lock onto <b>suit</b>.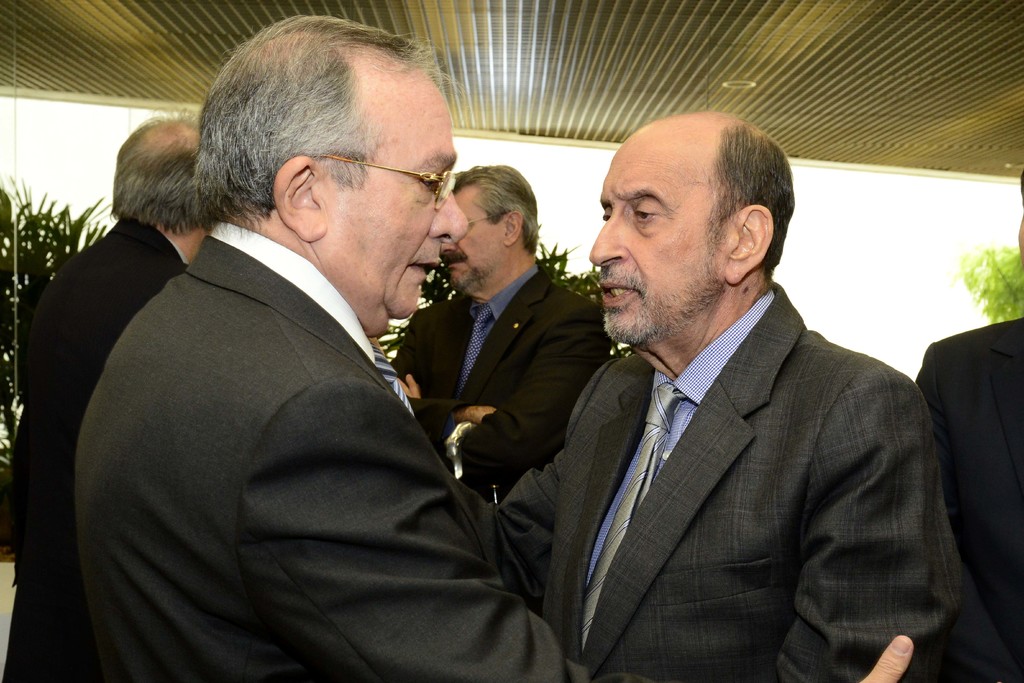
Locked: x1=86, y1=231, x2=635, y2=682.
